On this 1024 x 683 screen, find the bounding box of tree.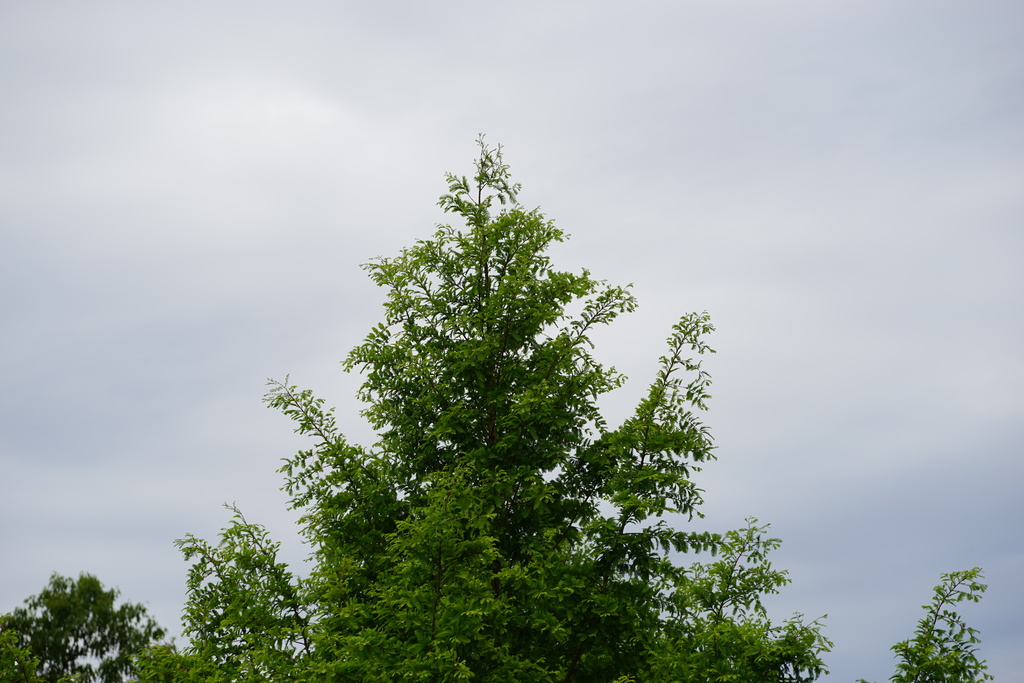
Bounding box: l=133, t=131, r=823, b=682.
